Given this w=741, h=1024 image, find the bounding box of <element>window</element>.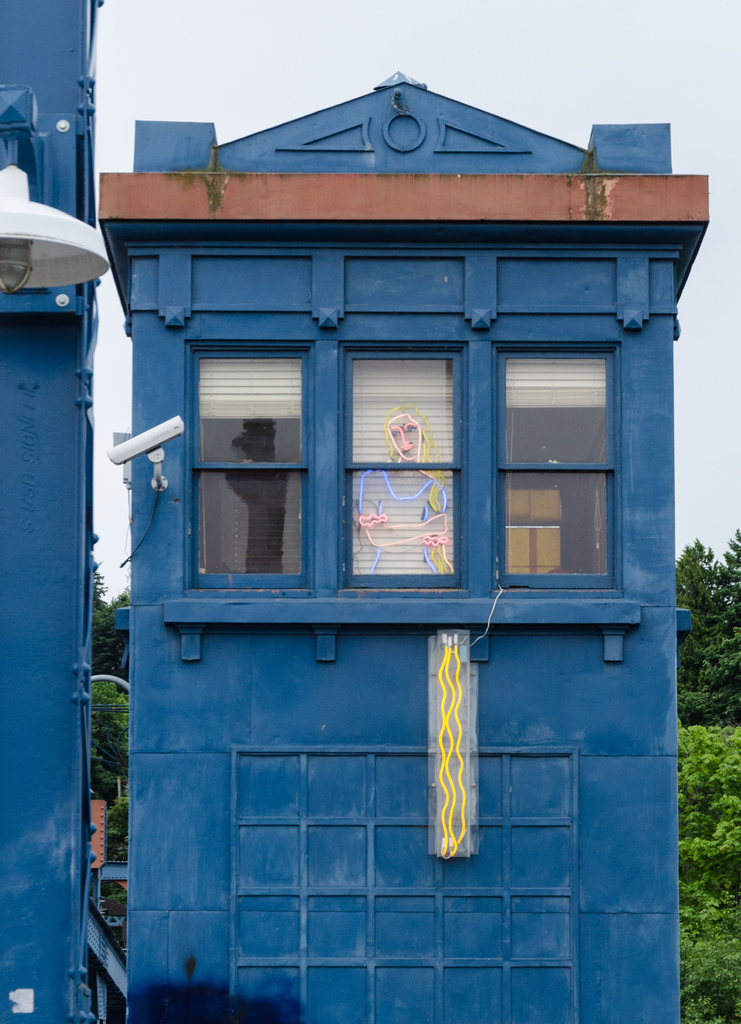
x1=174 y1=333 x2=322 y2=594.
